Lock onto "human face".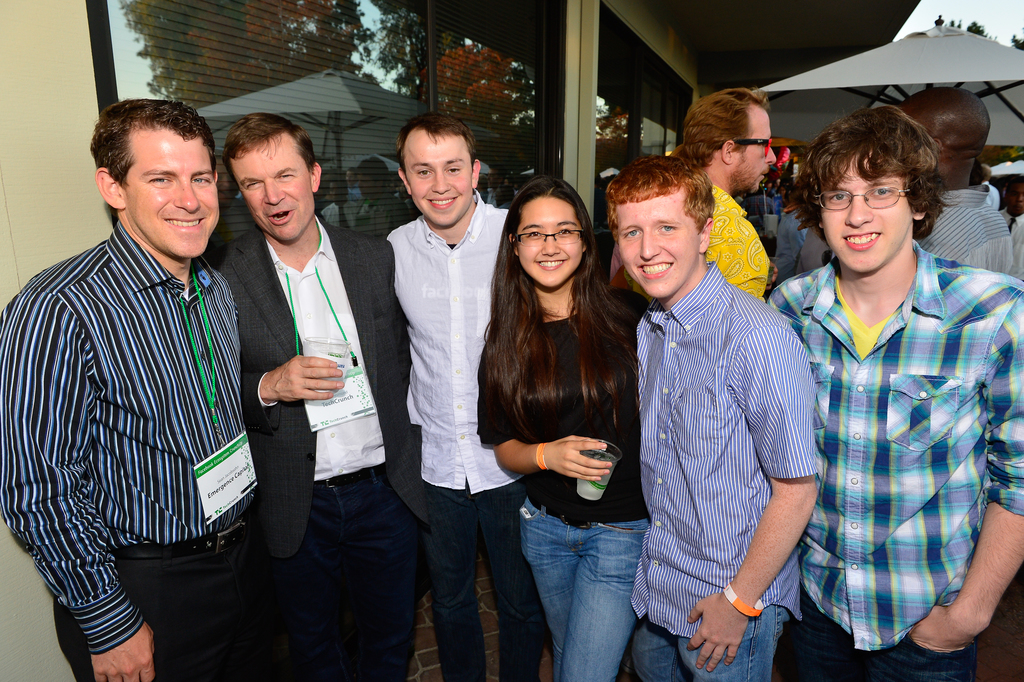
Locked: bbox=(229, 137, 317, 242).
